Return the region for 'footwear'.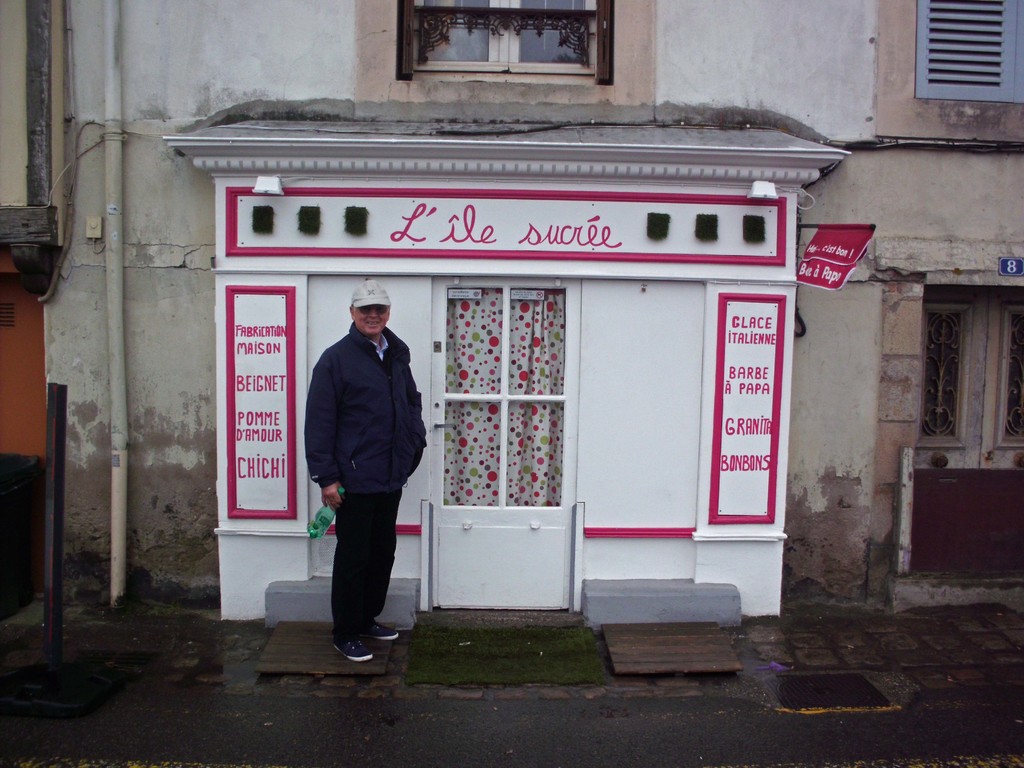
(334, 631, 371, 662).
